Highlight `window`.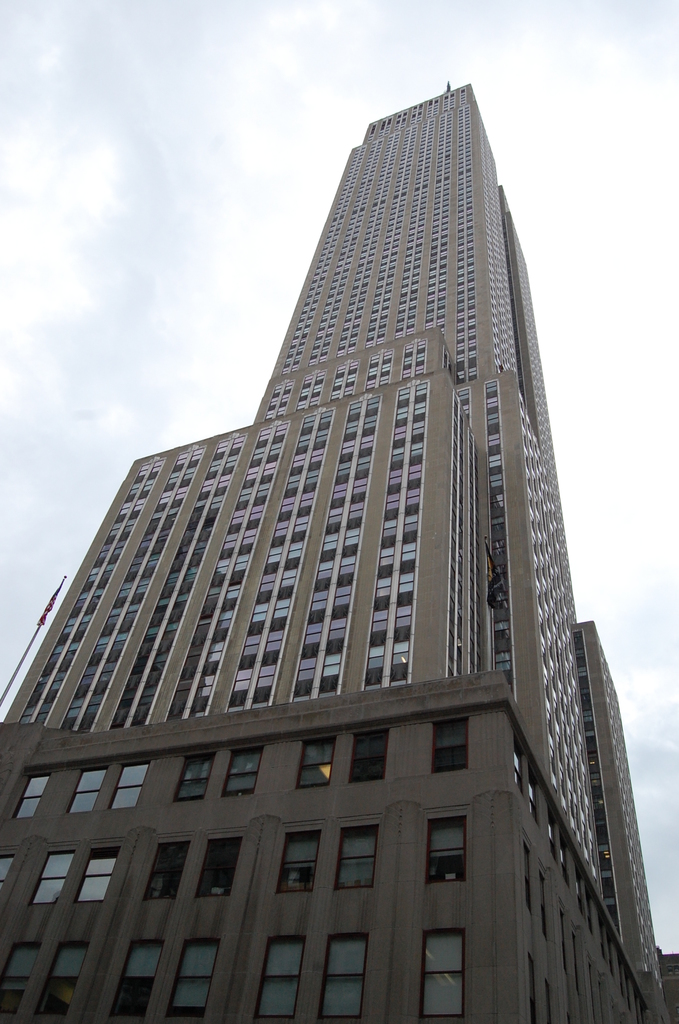
Highlighted region: Rect(106, 764, 150, 809).
